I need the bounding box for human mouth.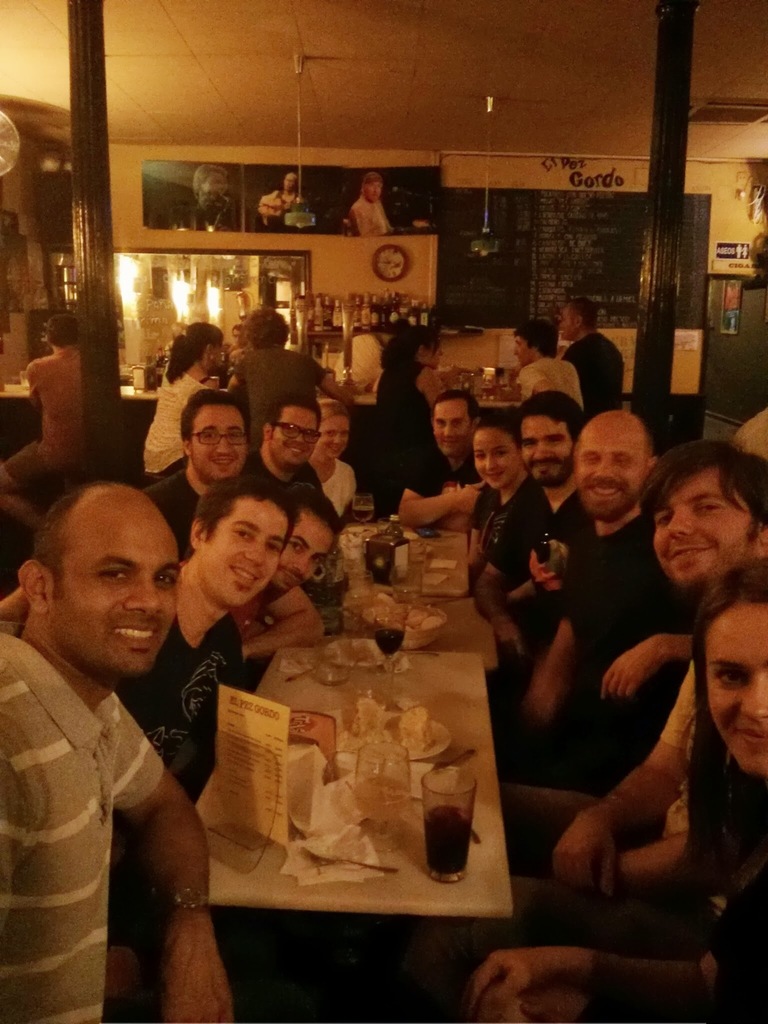
Here it is: l=485, t=468, r=502, b=476.
